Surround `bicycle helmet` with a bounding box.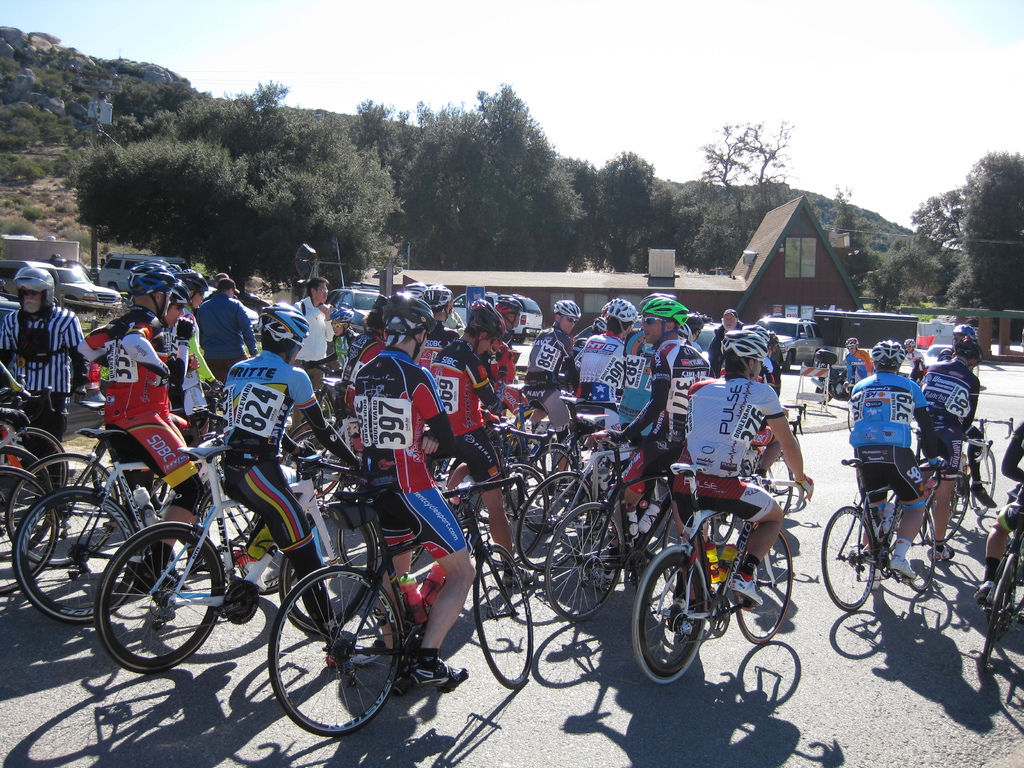
bbox=(17, 267, 63, 298).
